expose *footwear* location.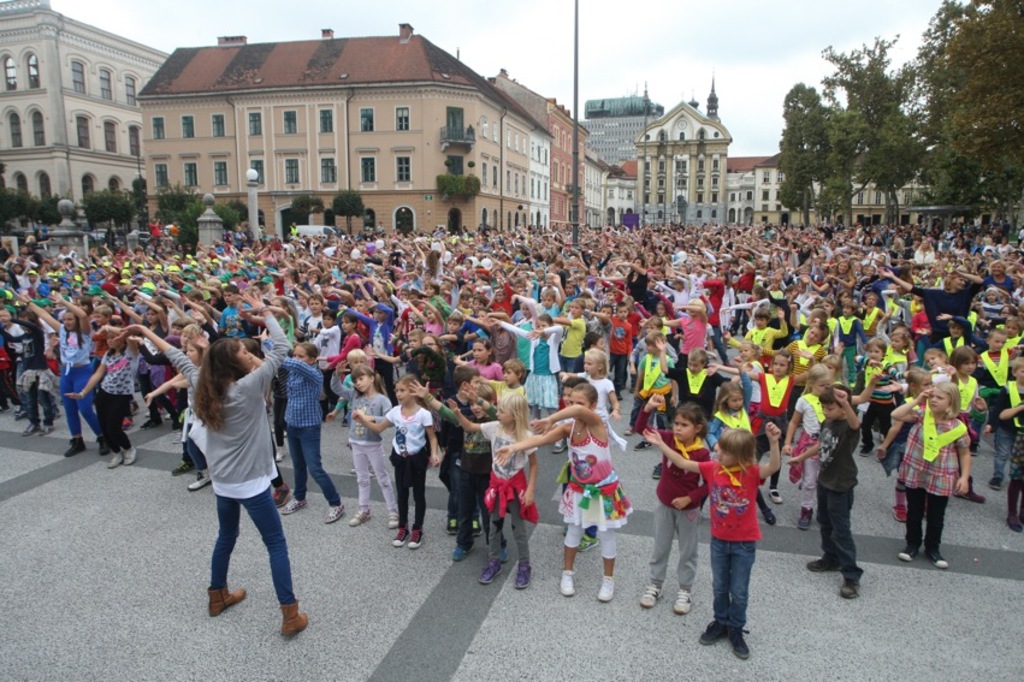
Exposed at 807 558 837 574.
